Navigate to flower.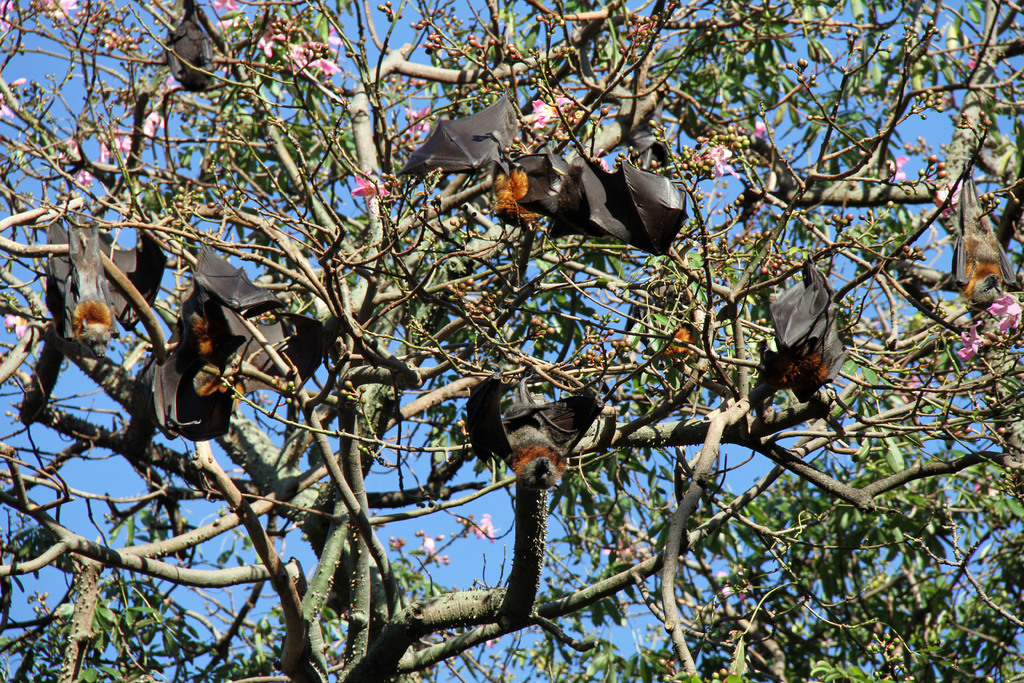
Navigation target: rect(352, 172, 388, 199).
